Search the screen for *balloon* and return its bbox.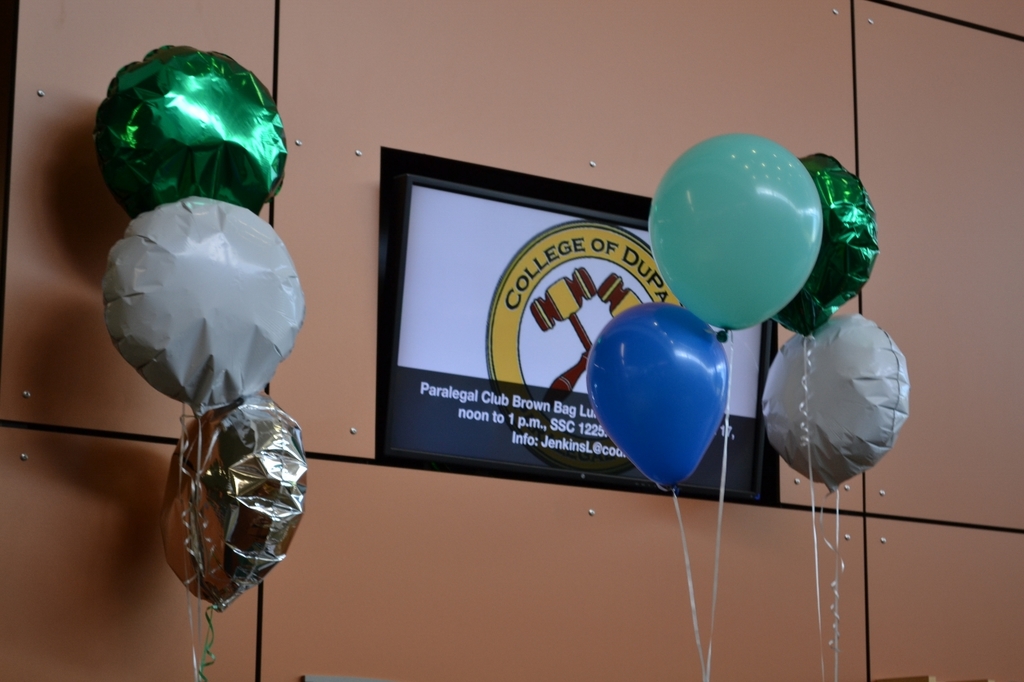
Found: bbox=(757, 309, 906, 493).
